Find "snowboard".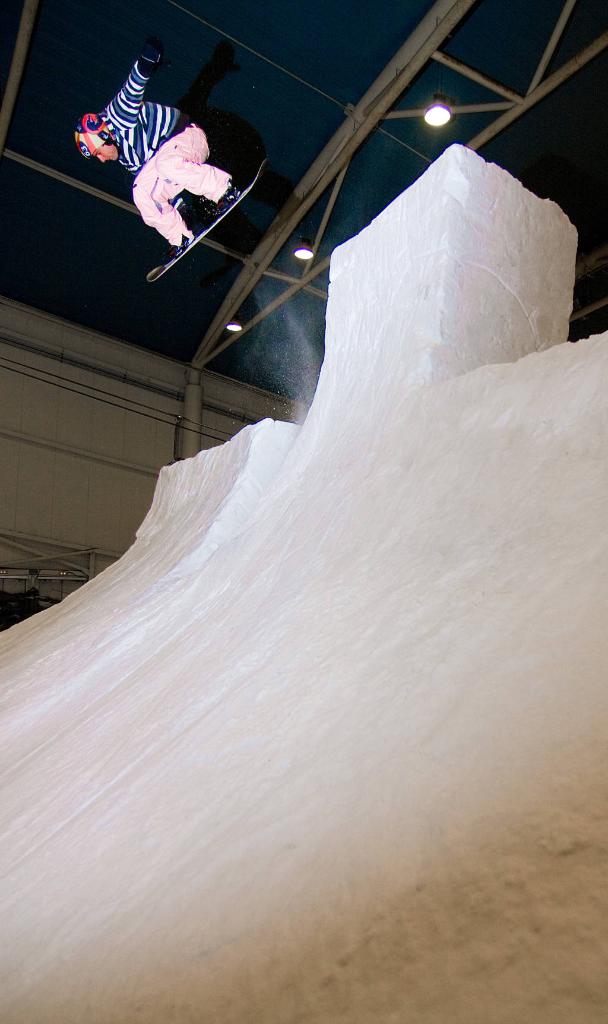
<region>139, 154, 261, 289</region>.
